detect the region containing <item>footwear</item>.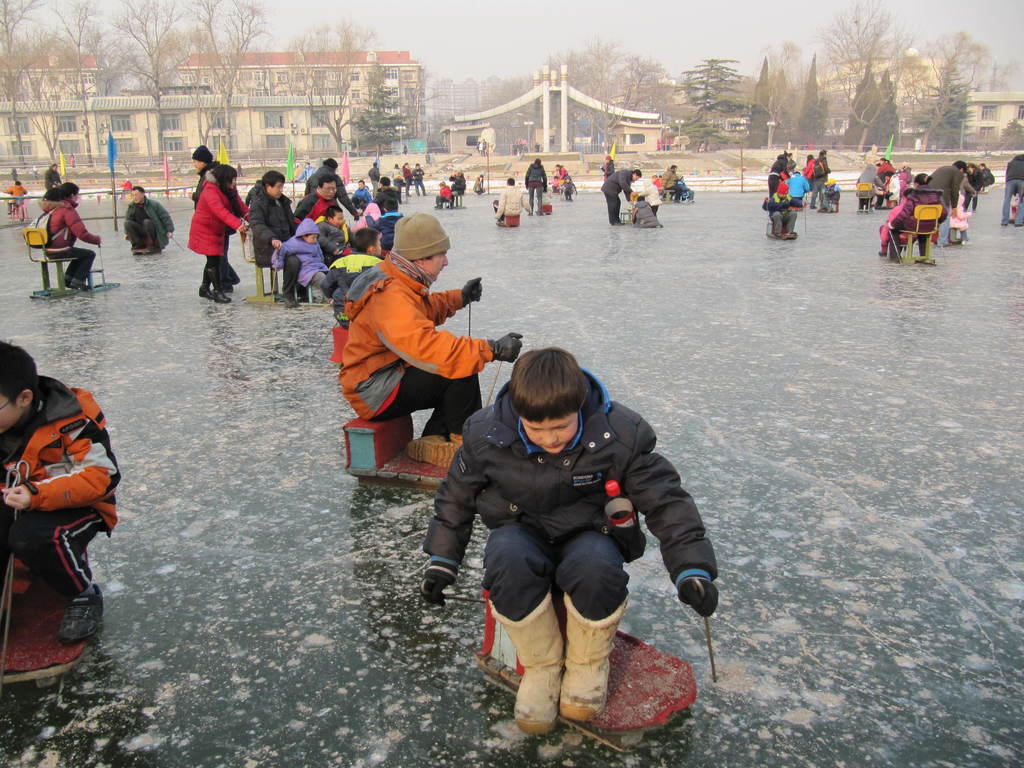
(214, 290, 230, 301).
